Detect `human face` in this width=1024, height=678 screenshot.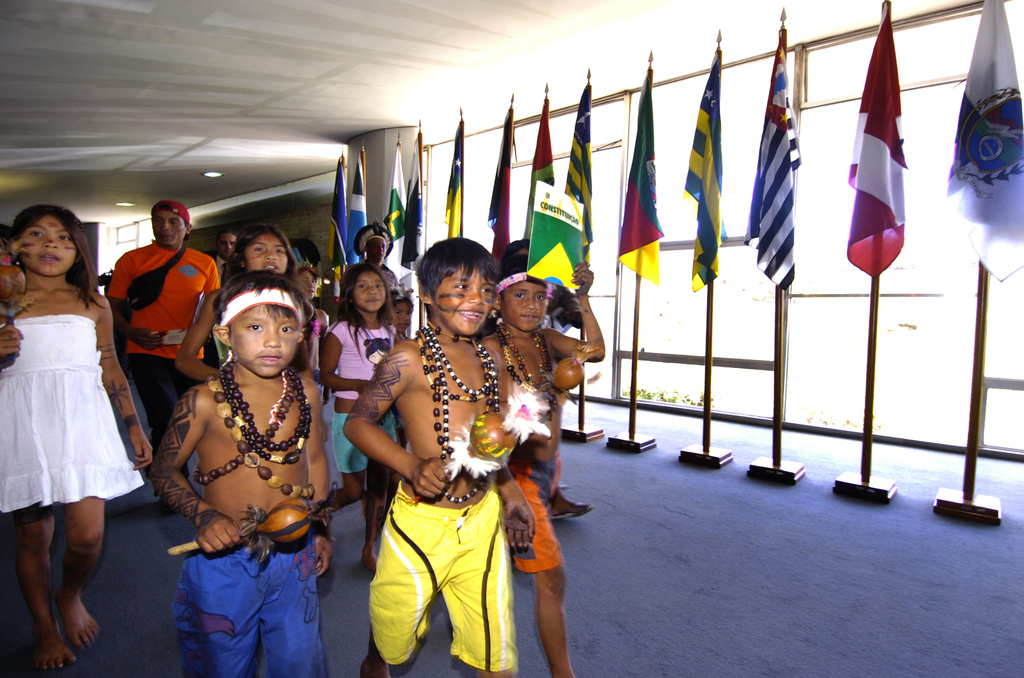
Detection: box=[367, 239, 388, 265].
